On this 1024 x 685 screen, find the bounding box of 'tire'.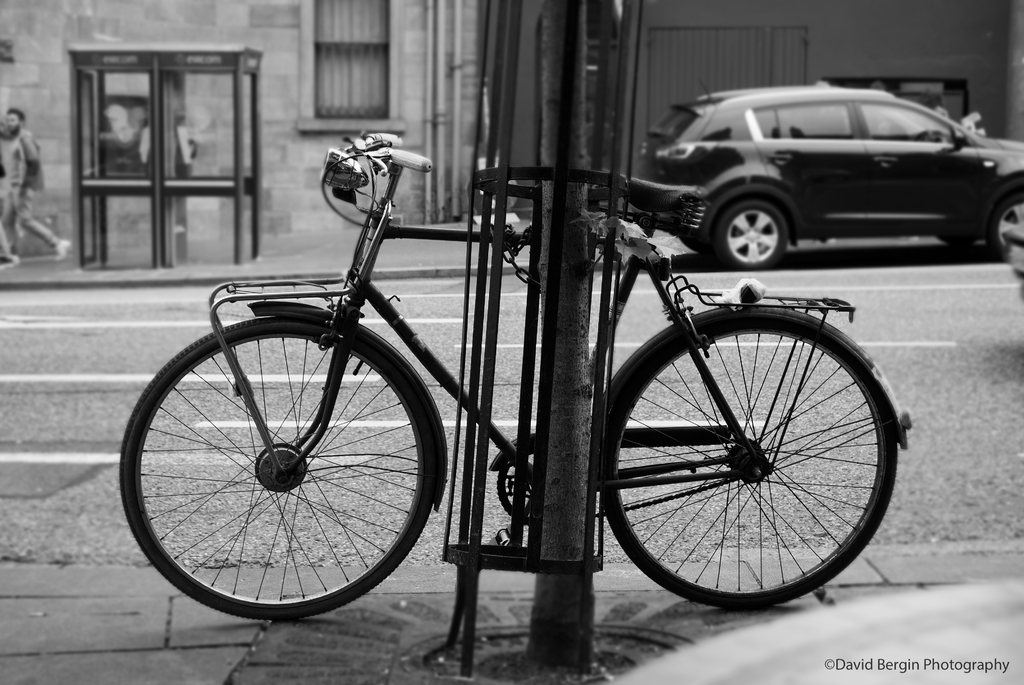
Bounding box: select_region(988, 185, 1023, 265).
